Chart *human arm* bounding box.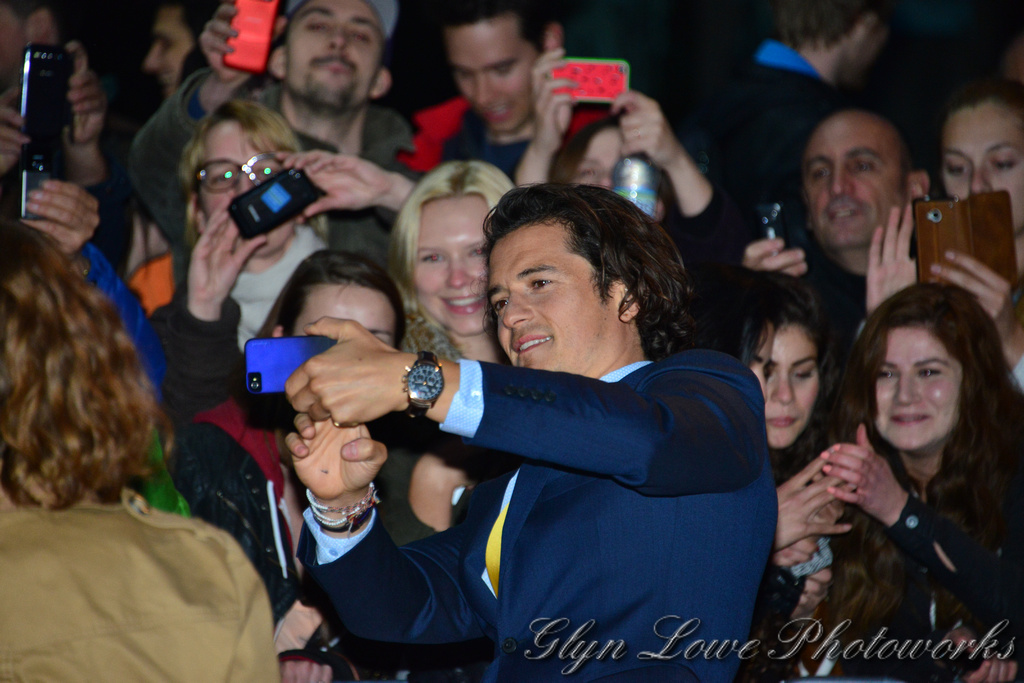
Charted: 0:100:35:175.
